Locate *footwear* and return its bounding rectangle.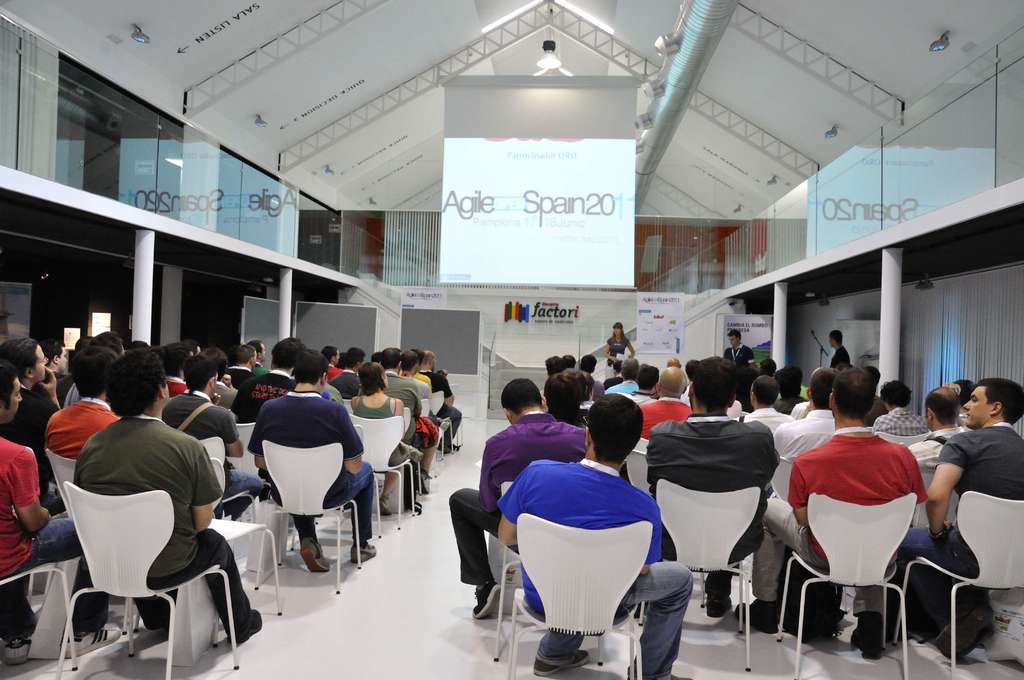
bbox(227, 608, 262, 642).
